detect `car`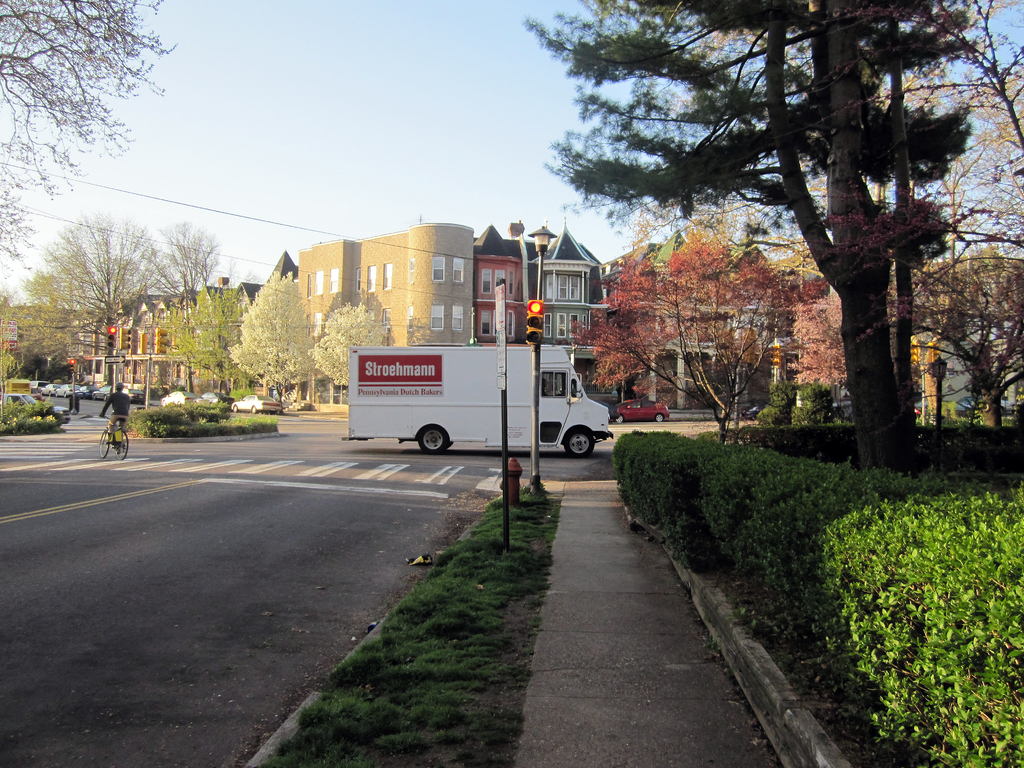
160:390:193:409
